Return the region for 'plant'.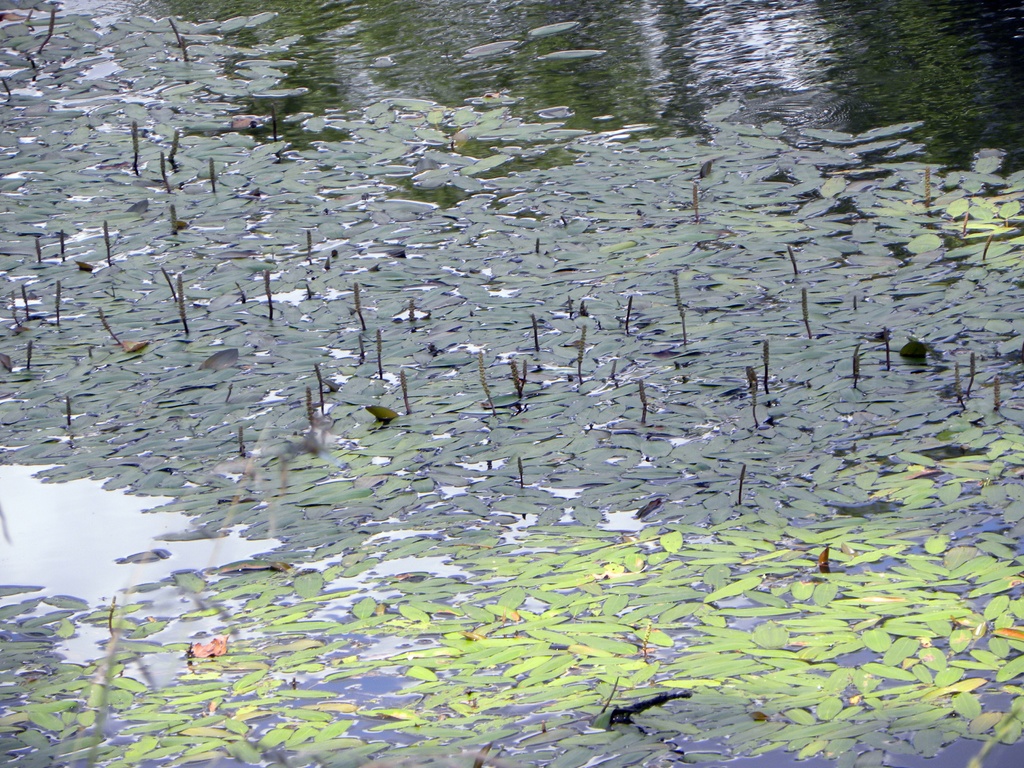
(x1=129, y1=124, x2=138, y2=172).
